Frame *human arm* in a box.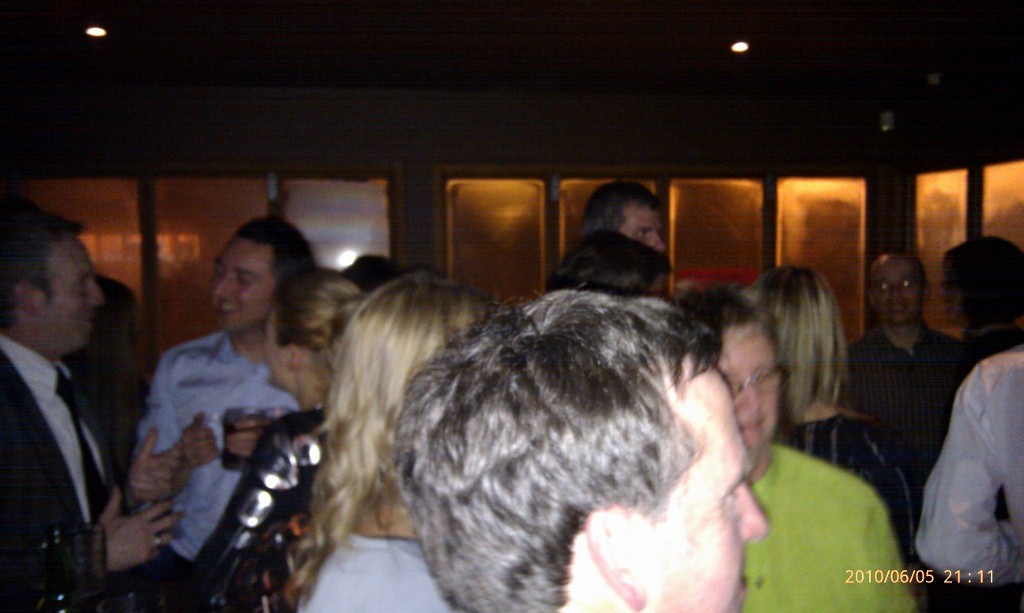
0, 387, 179, 595.
